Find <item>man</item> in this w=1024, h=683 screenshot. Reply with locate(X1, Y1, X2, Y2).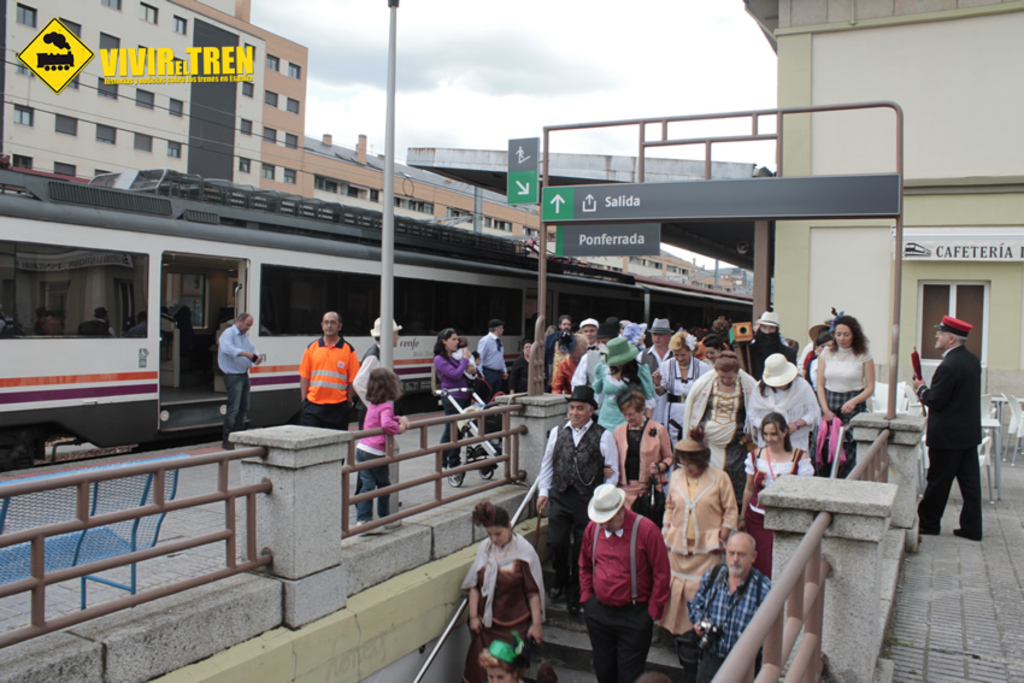
locate(692, 534, 772, 682).
